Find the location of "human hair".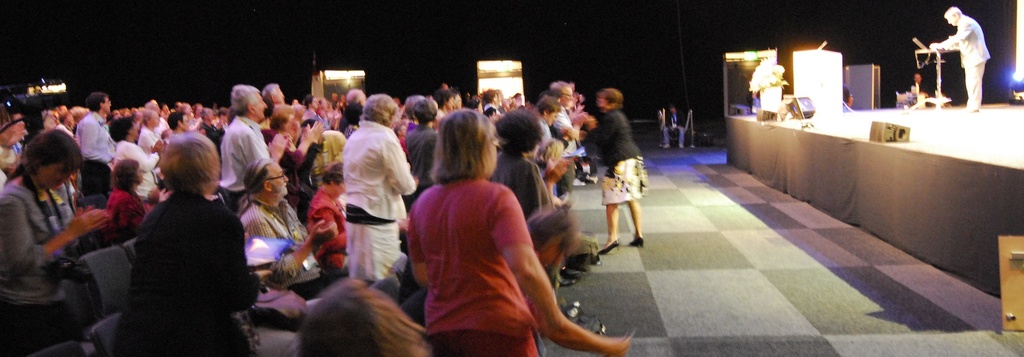
Location: <bbox>362, 94, 399, 124</bbox>.
